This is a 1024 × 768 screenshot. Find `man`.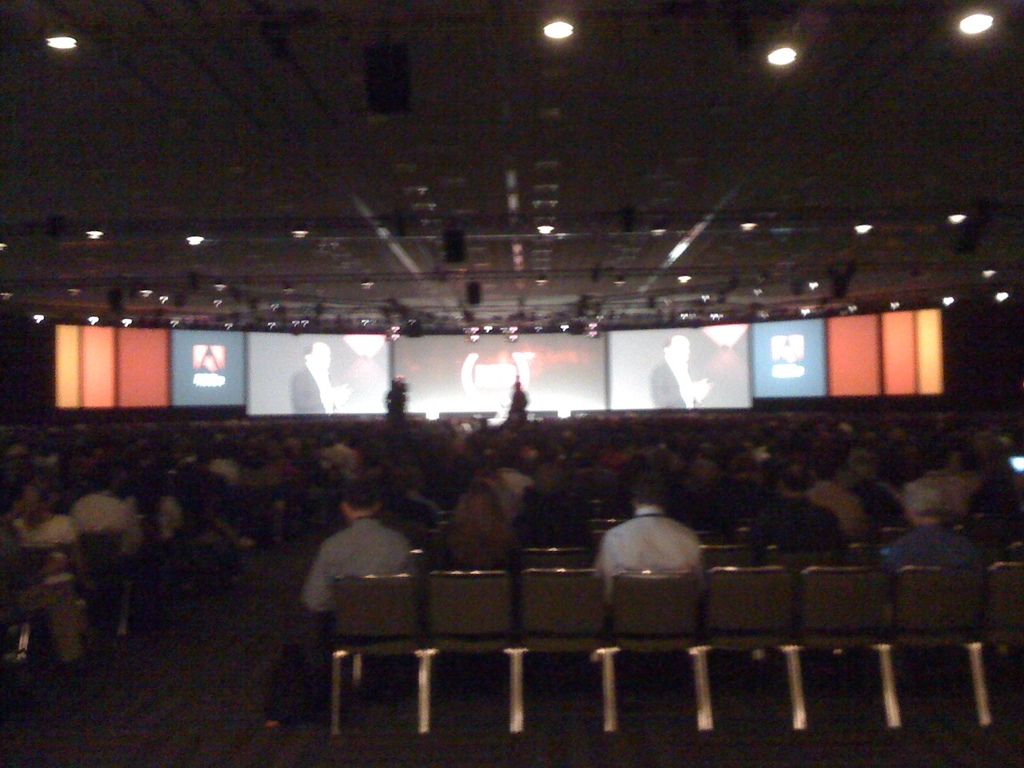
Bounding box: pyautogui.locateOnScreen(284, 499, 413, 666).
